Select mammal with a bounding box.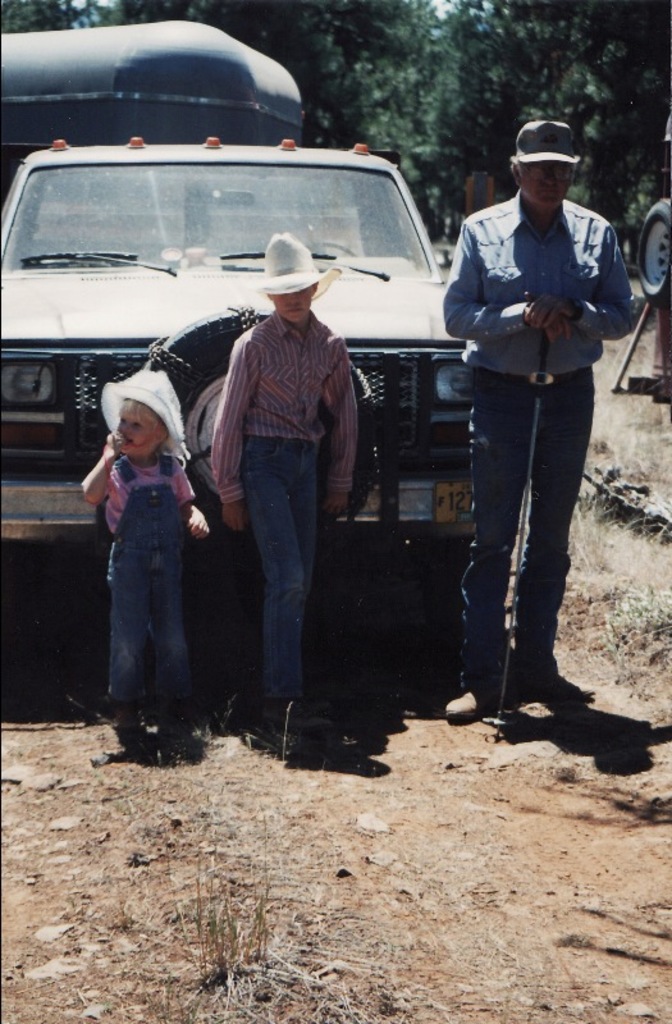
(x1=214, y1=229, x2=357, y2=736).
